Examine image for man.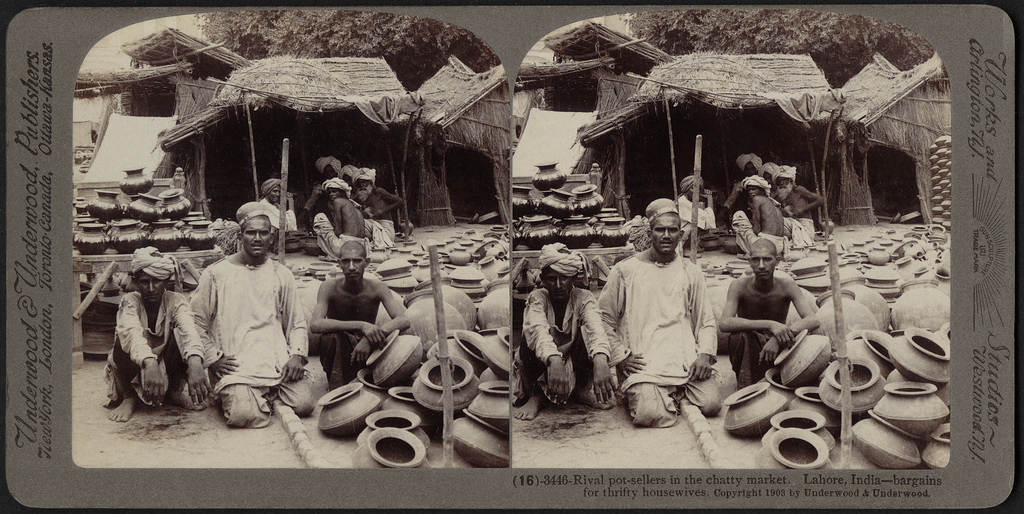
Examination result: bbox=(105, 246, 211, 419).
